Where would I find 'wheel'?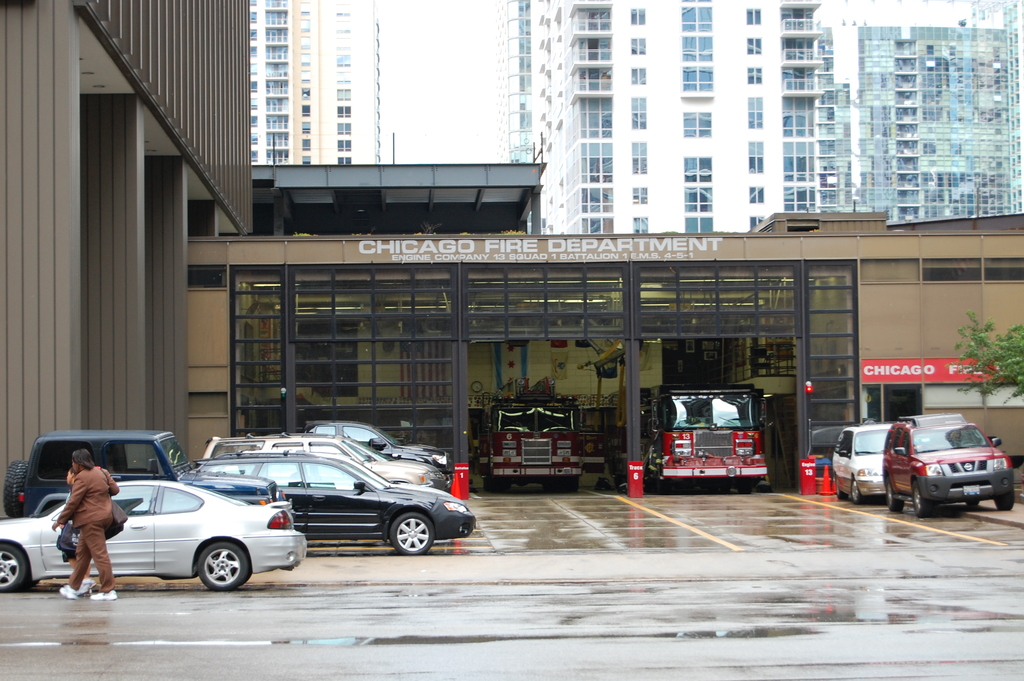
At 736/476/751/495.
